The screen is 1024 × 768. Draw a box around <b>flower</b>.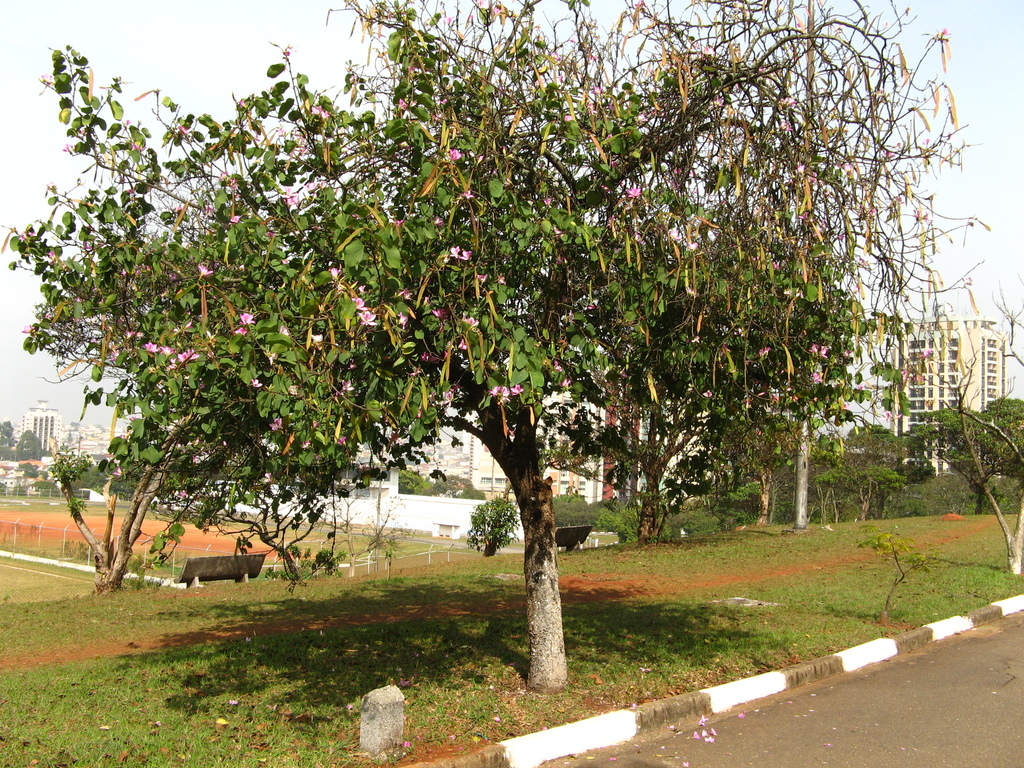
282/189/298/207.
